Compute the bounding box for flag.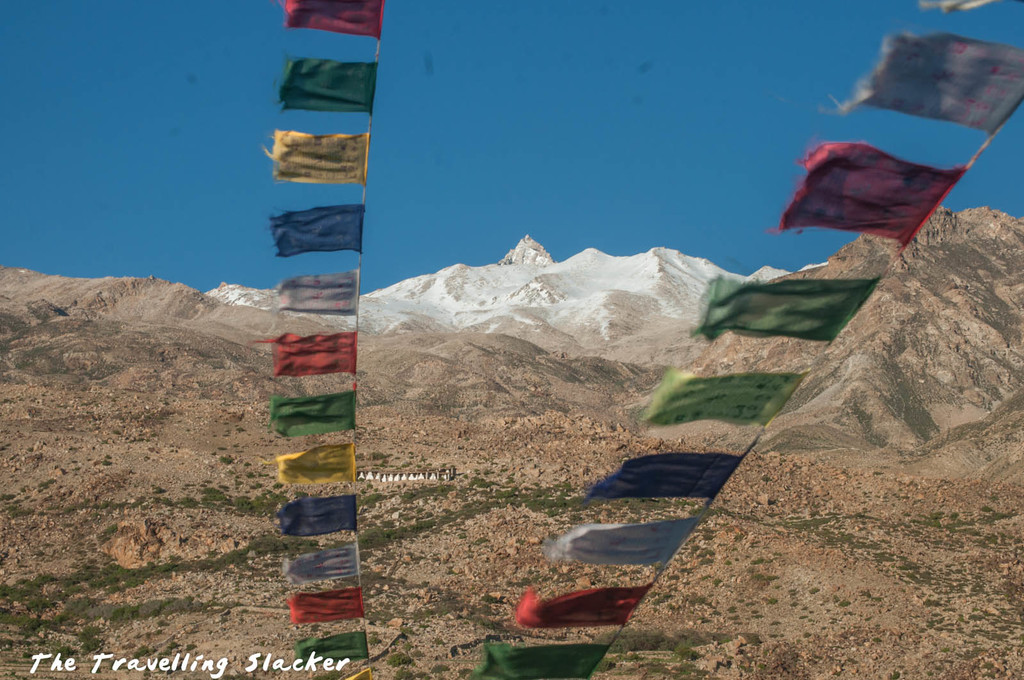
<region>578, 450, 746, 496</region>.
